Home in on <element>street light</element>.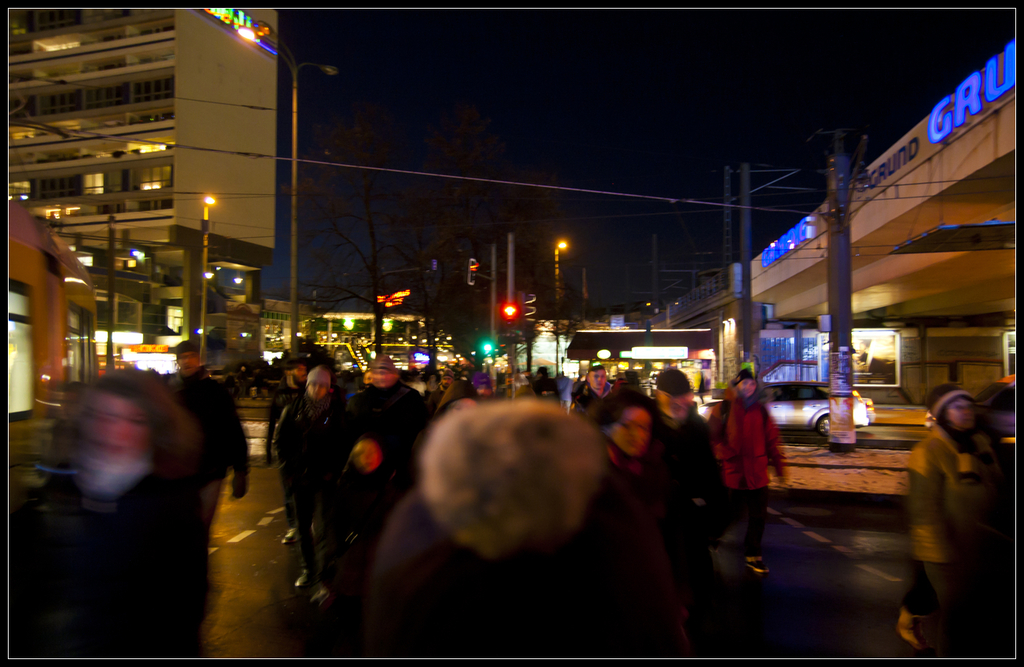
Homed in at <box>199,193,216,365</box>.
